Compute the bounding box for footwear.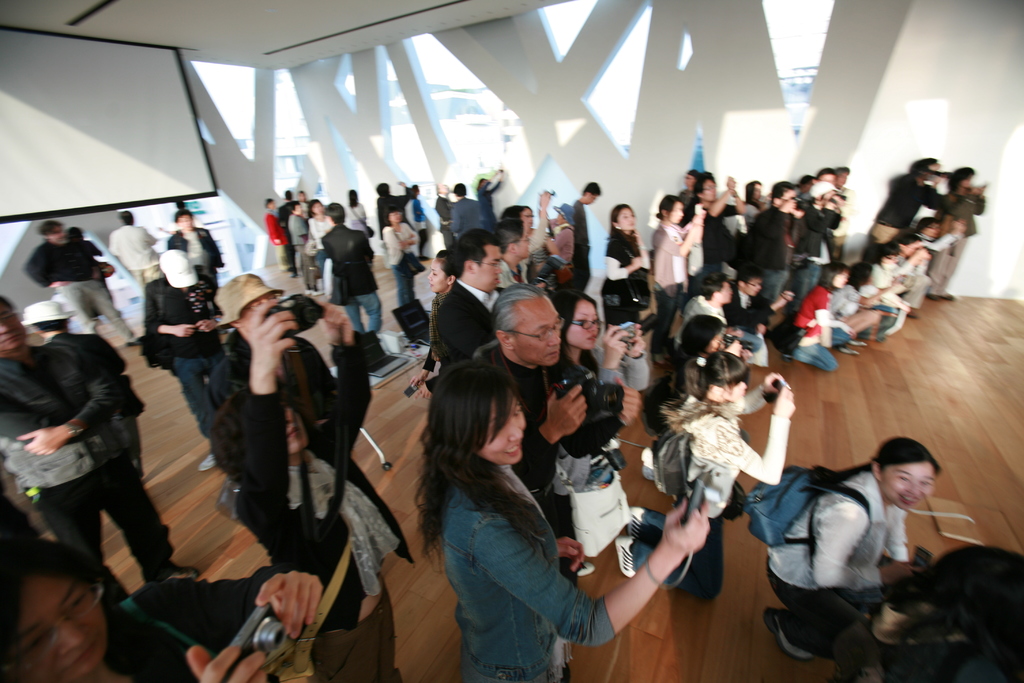
<box>198,452,214,472</box>.
